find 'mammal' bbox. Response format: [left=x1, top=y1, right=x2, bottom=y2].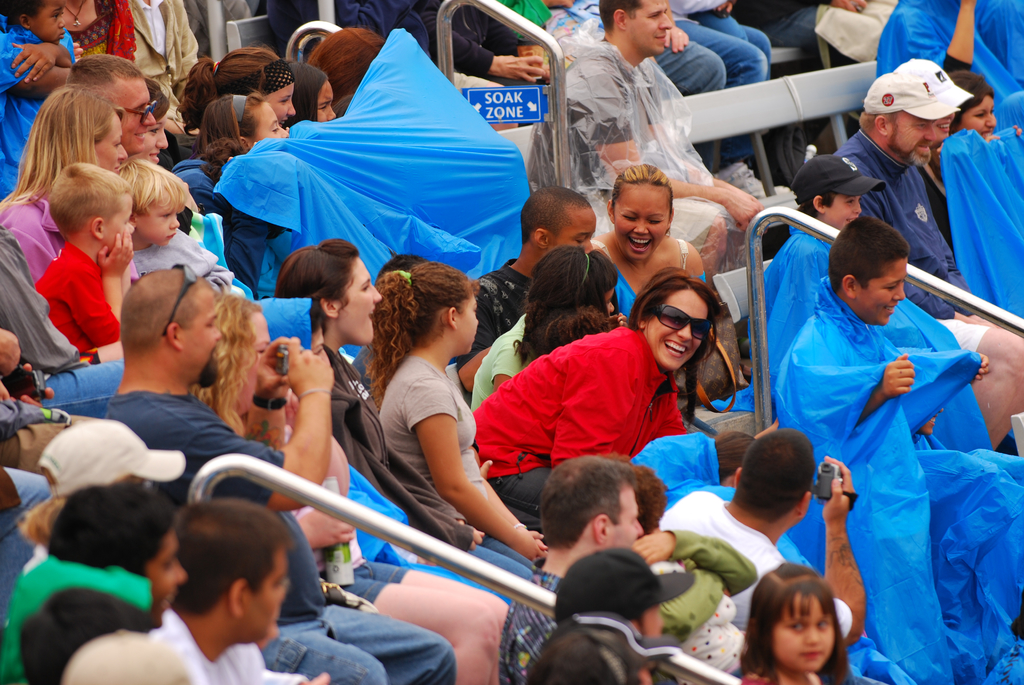
[left=0, top=0, right=71, bottom=198].
